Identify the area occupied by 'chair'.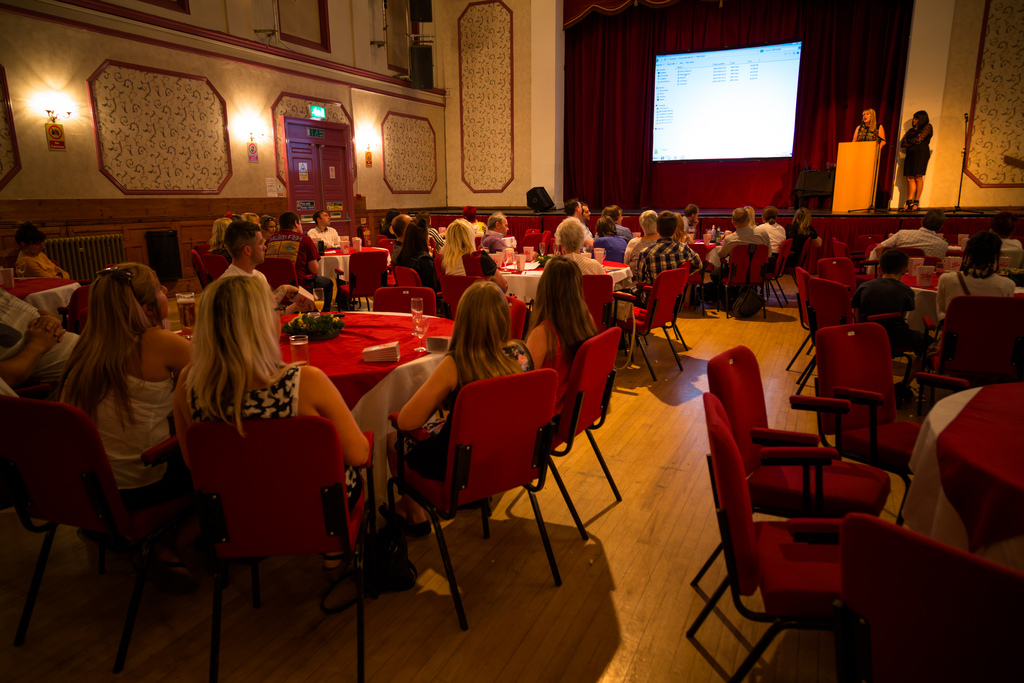
Area: (x1=435, y1=276, x2=484, y2=319).
